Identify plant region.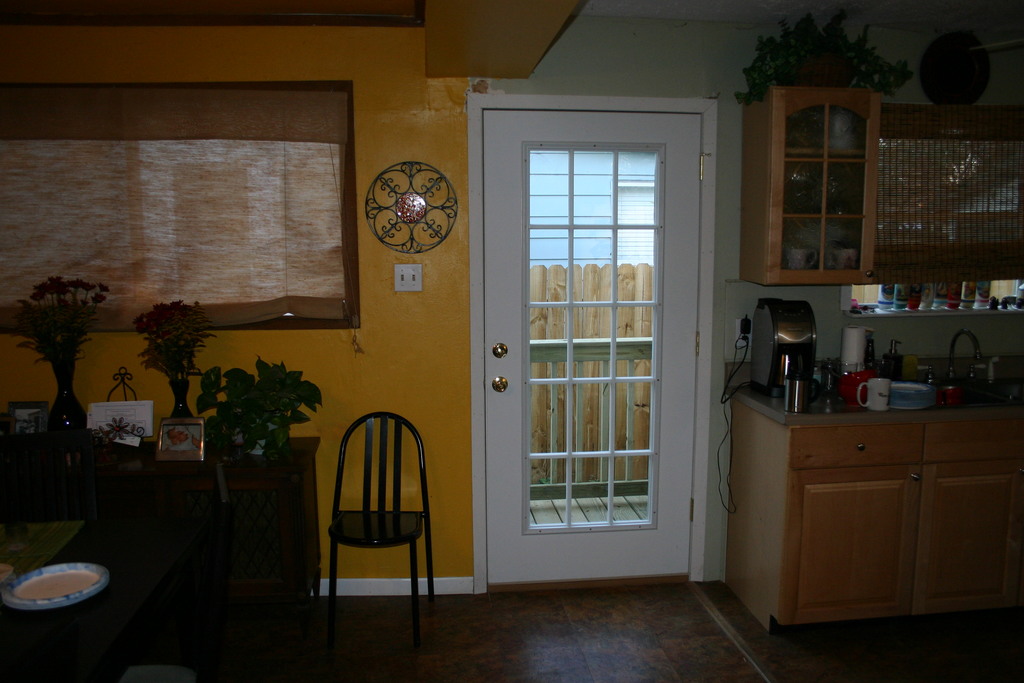
Region: box(0, 276, 109, 375).
